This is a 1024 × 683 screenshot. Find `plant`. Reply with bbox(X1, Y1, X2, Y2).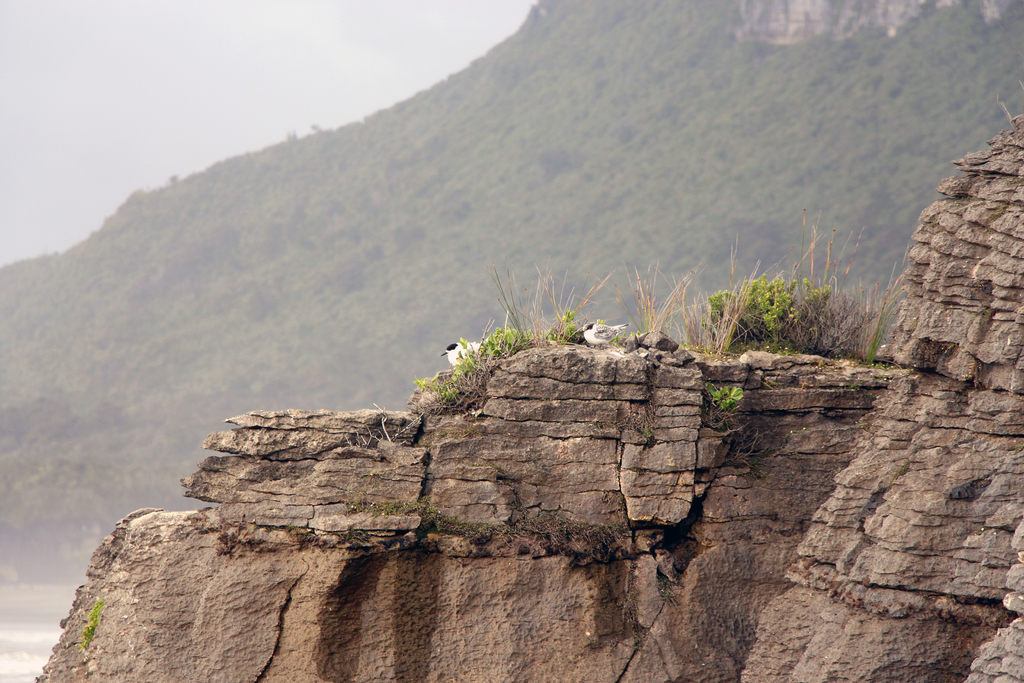
bbox(80, 585, 116, 656).
